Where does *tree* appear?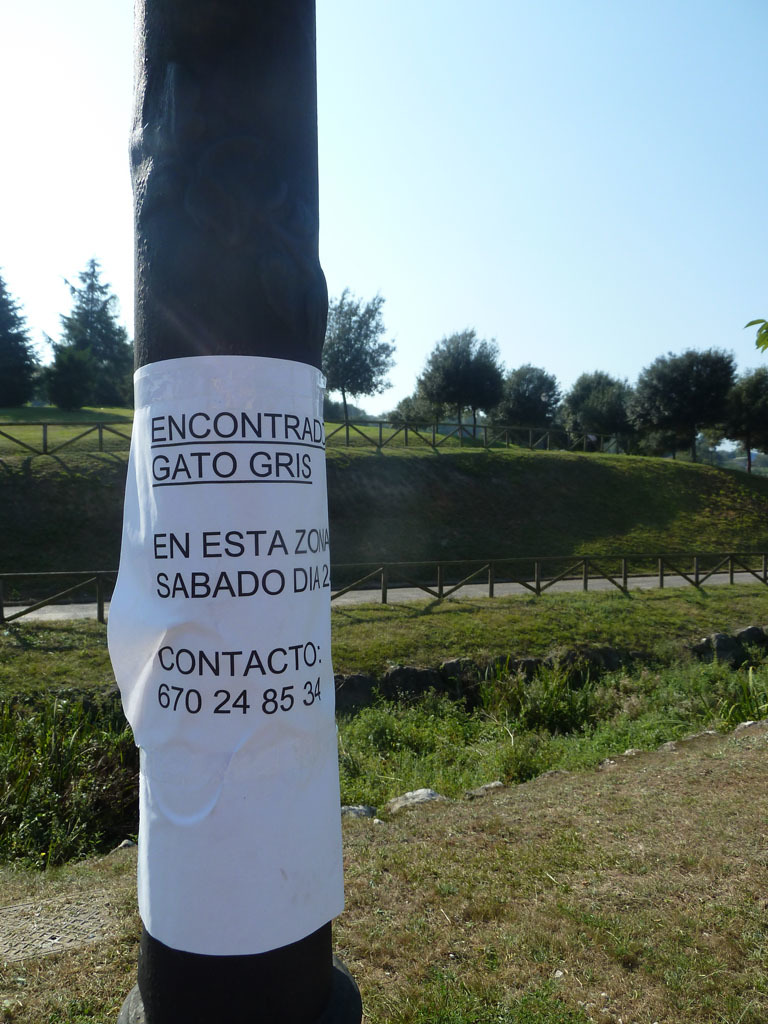
Appears at bbox(44, 253, 140, 408).
